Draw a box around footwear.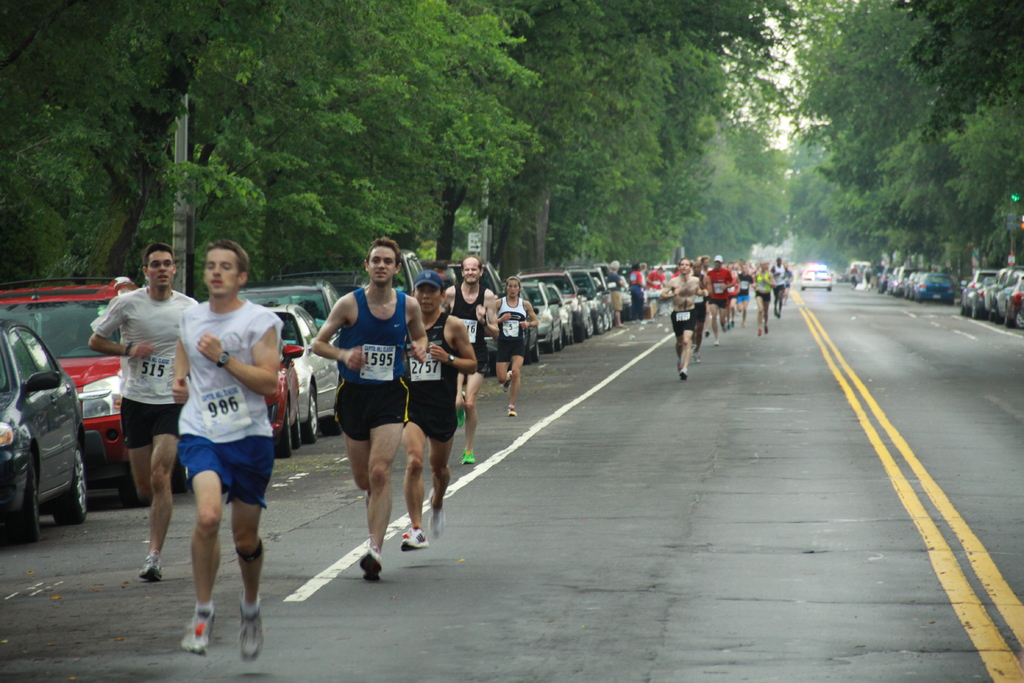
bbox(183, 605, 216, 654).
